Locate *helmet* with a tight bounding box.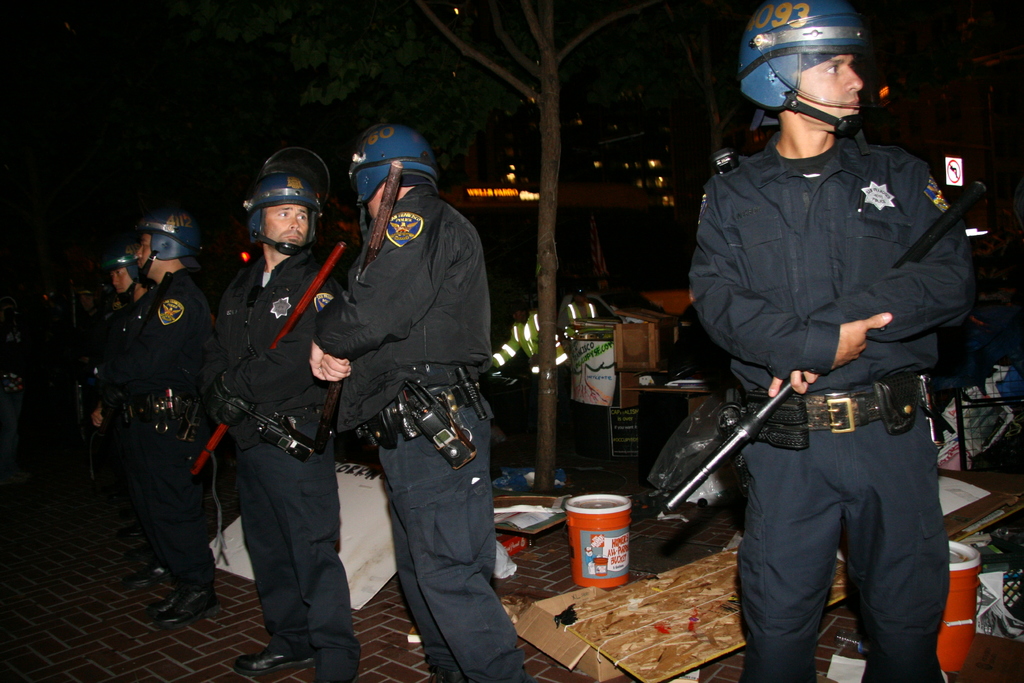
Rect(728, 6, 876, 139).
